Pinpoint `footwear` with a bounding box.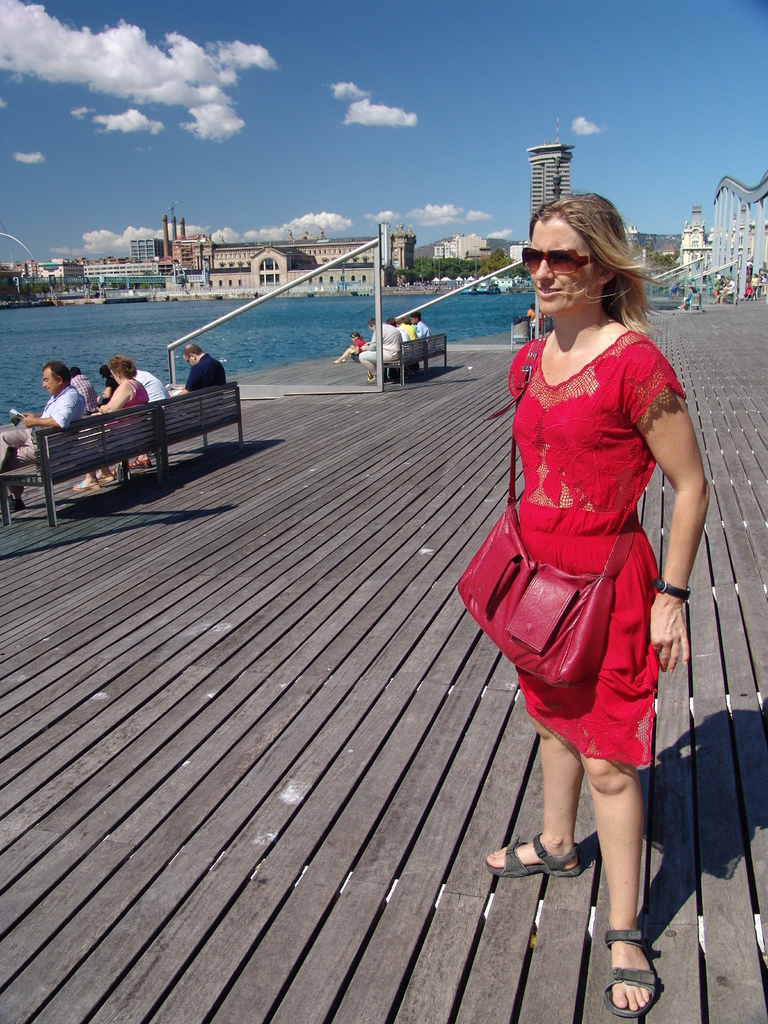
[x1=109, y1=461, x2=132, y2=479].
